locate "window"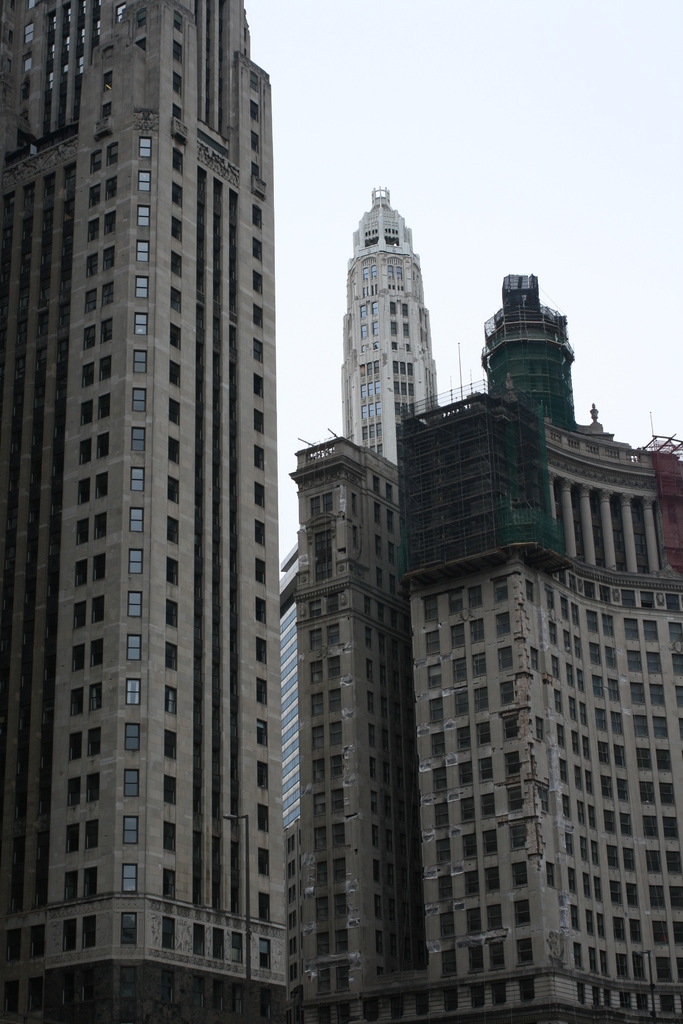
{"x1": 587, "y1": 945, "x2": 597, "y2": 977}
